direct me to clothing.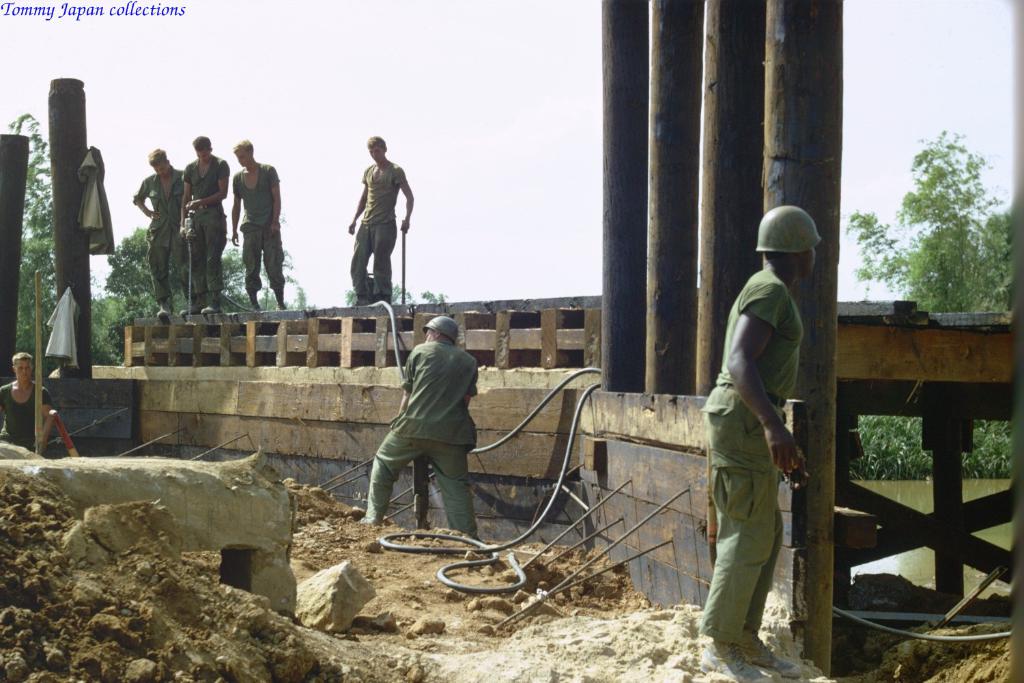
Direction: x1=134 y1=175 x2=184 y2=296.
